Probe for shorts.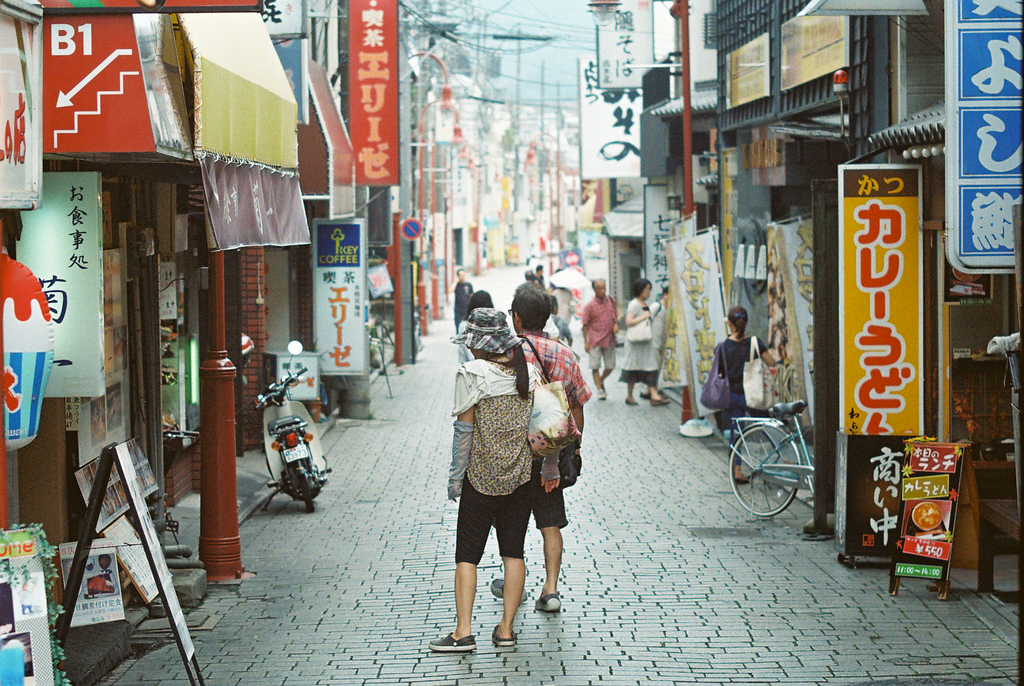
Probe result: 532, 466, 570, 528.
